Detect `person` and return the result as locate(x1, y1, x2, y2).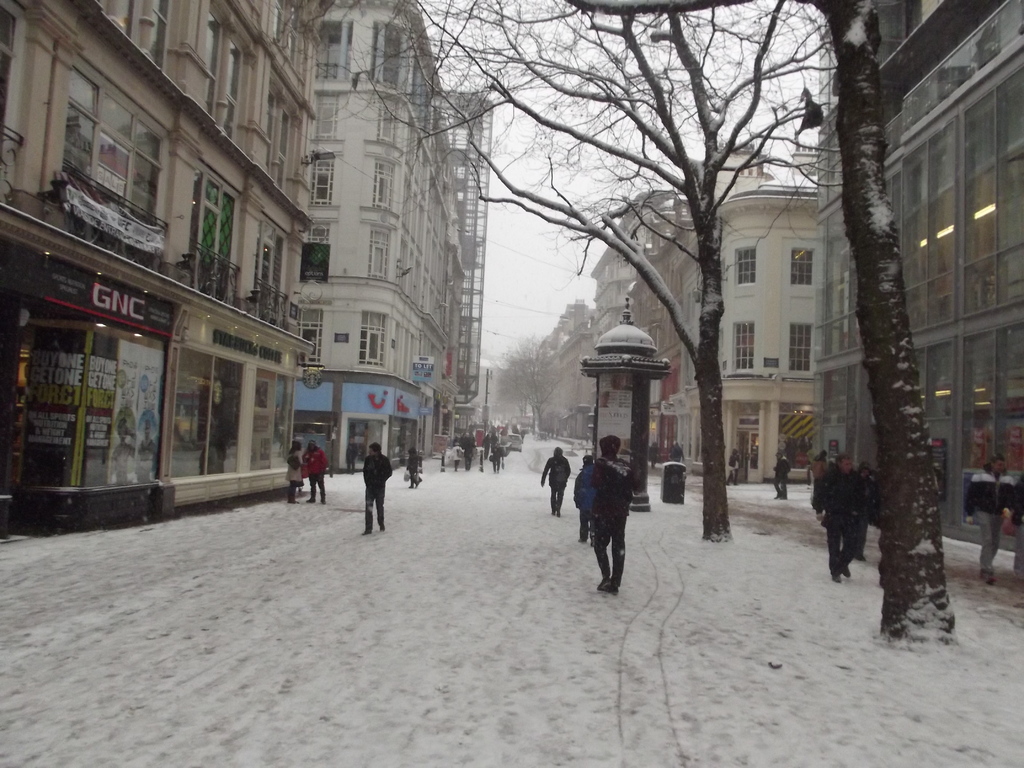
locate(540, 442, 570, 513).
